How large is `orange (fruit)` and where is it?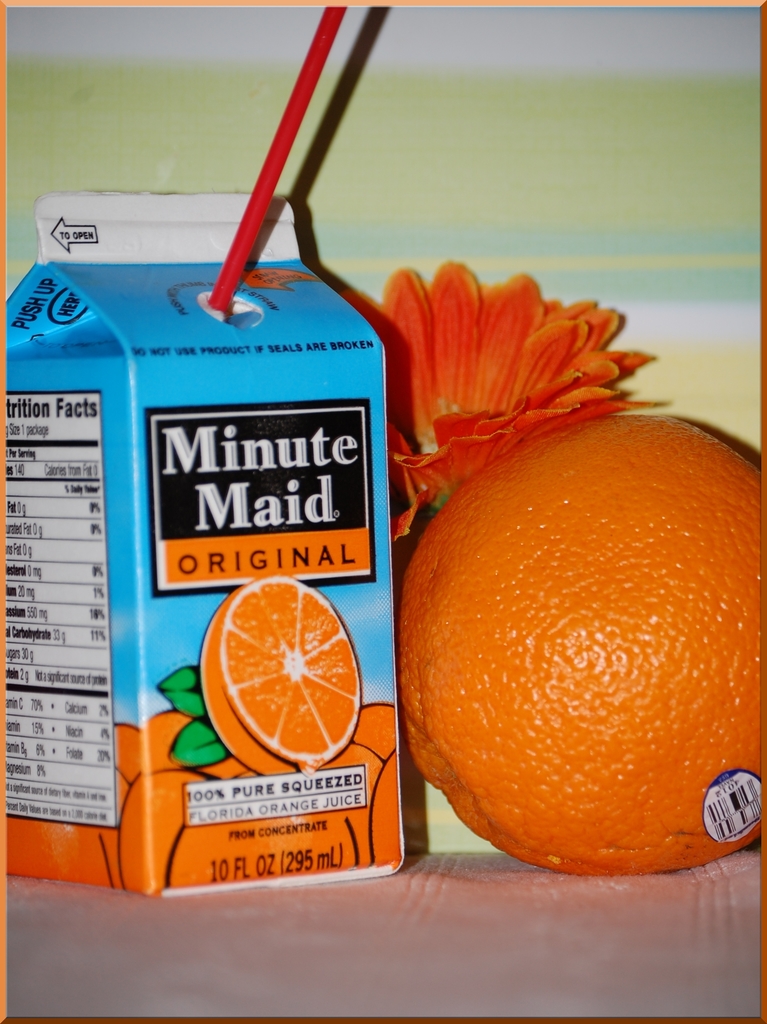
Bounding box: [199,577,367,771].
